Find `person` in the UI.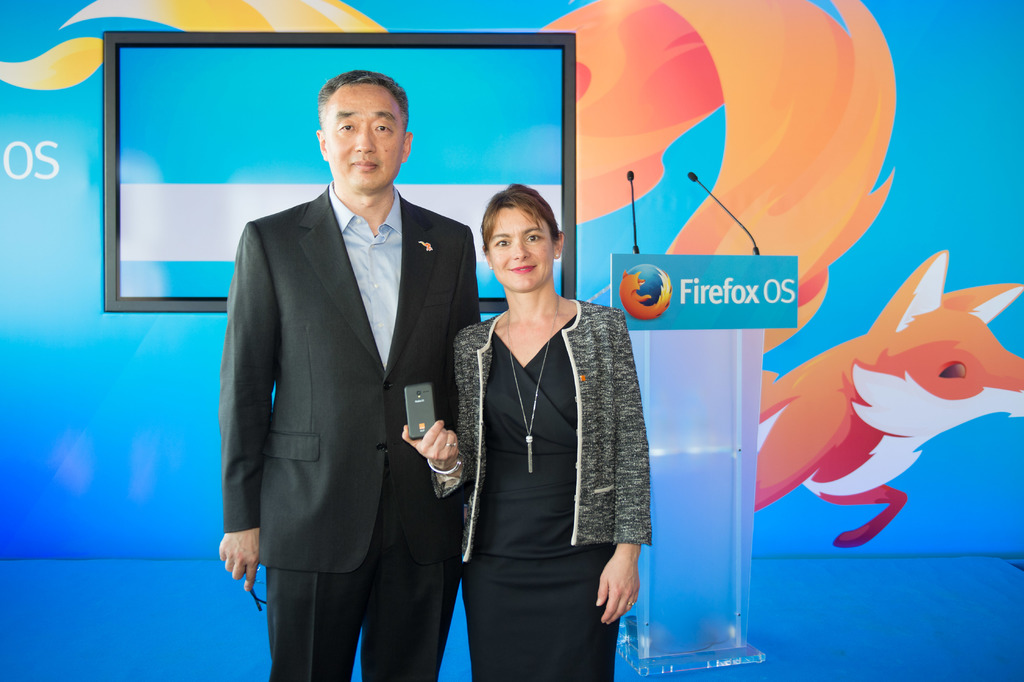
UI element at bbox=(201, 61, 477, 681).
